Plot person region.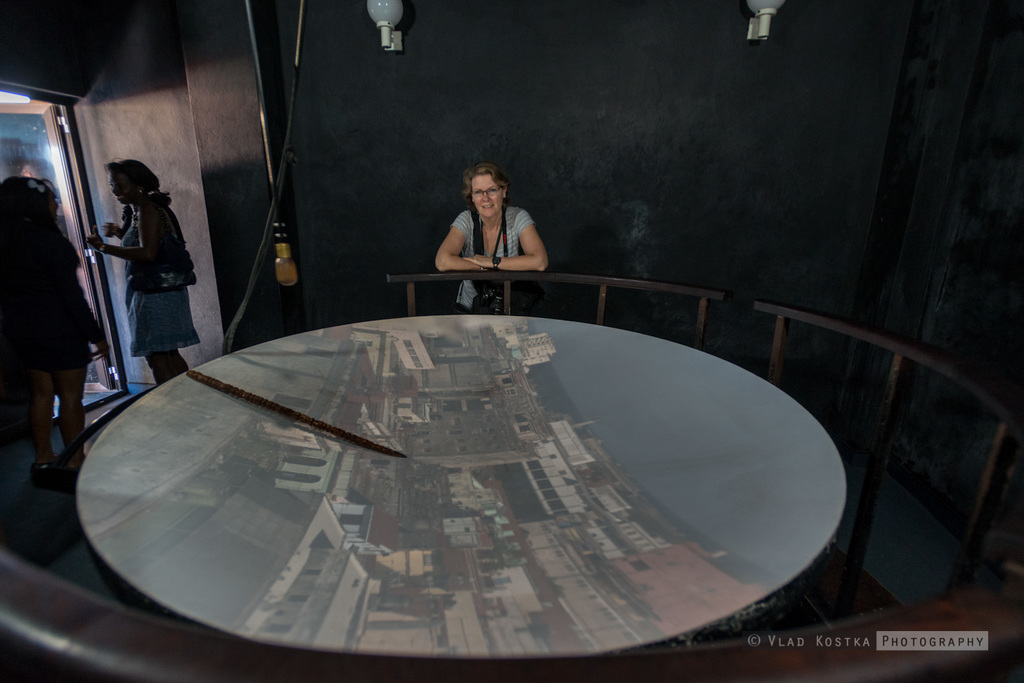
Plotted at 3/170/105/488.
